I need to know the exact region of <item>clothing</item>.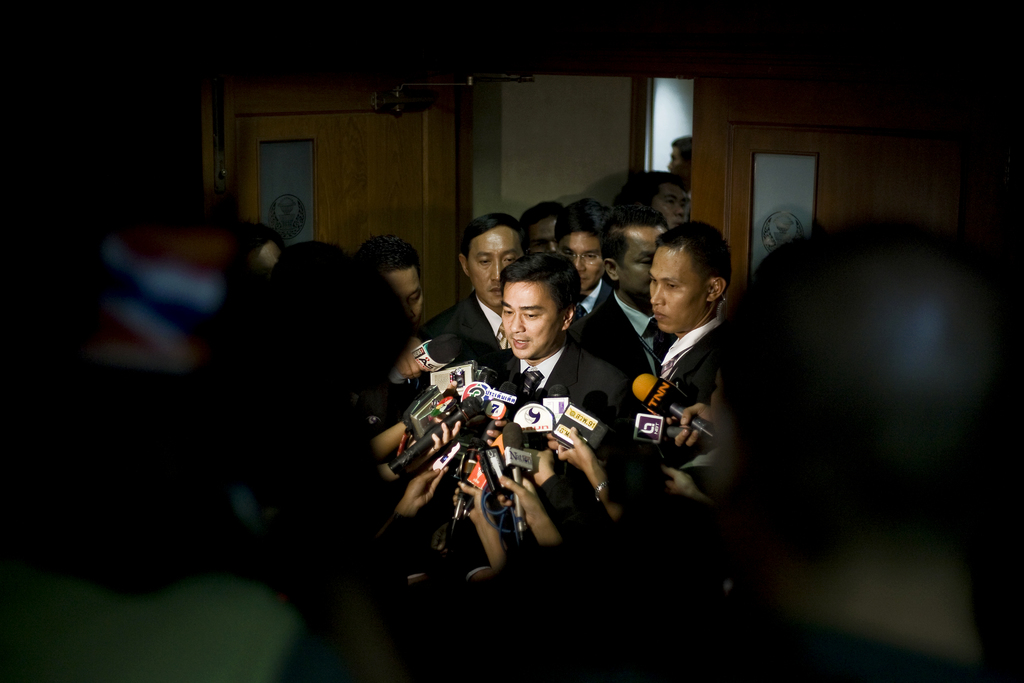
Region: box=[638, 312, 746, 484].
